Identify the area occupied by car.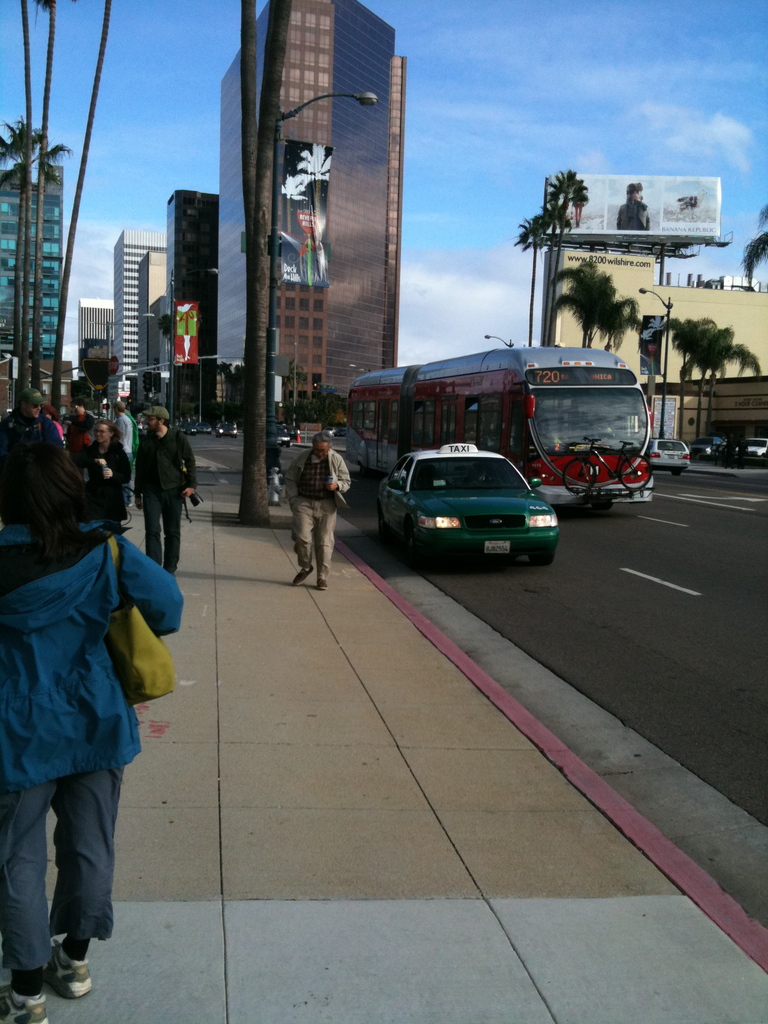
Area: [left=646, top=436, right=693, bottom=471].
